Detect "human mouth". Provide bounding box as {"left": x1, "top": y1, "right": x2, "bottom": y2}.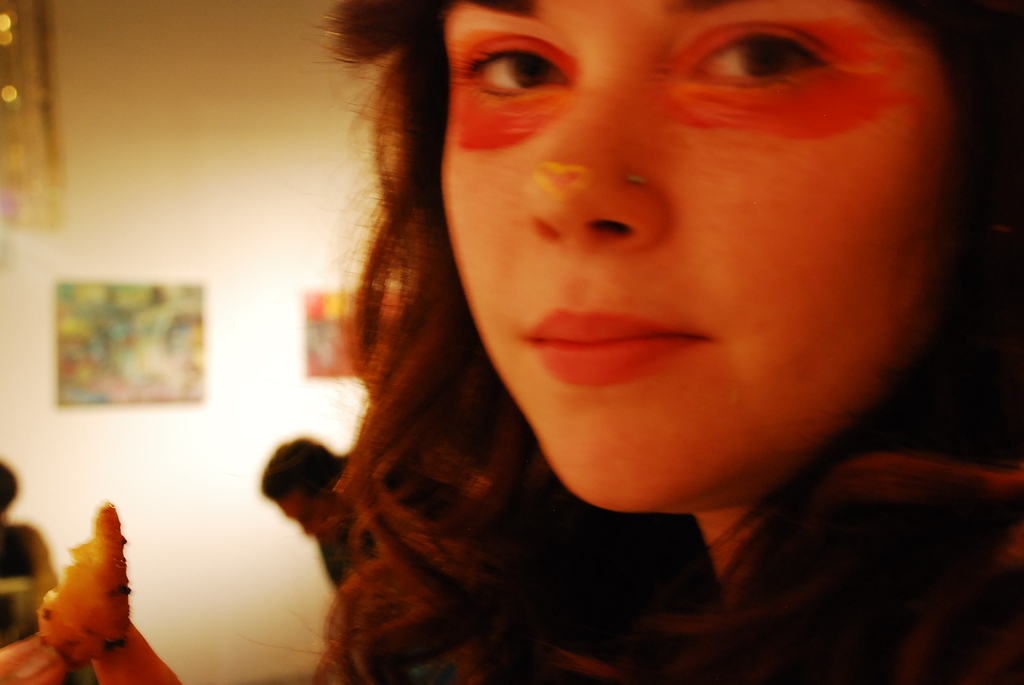
{"left": 522, "top": 291, "right": 712, "bottom": 390}.
